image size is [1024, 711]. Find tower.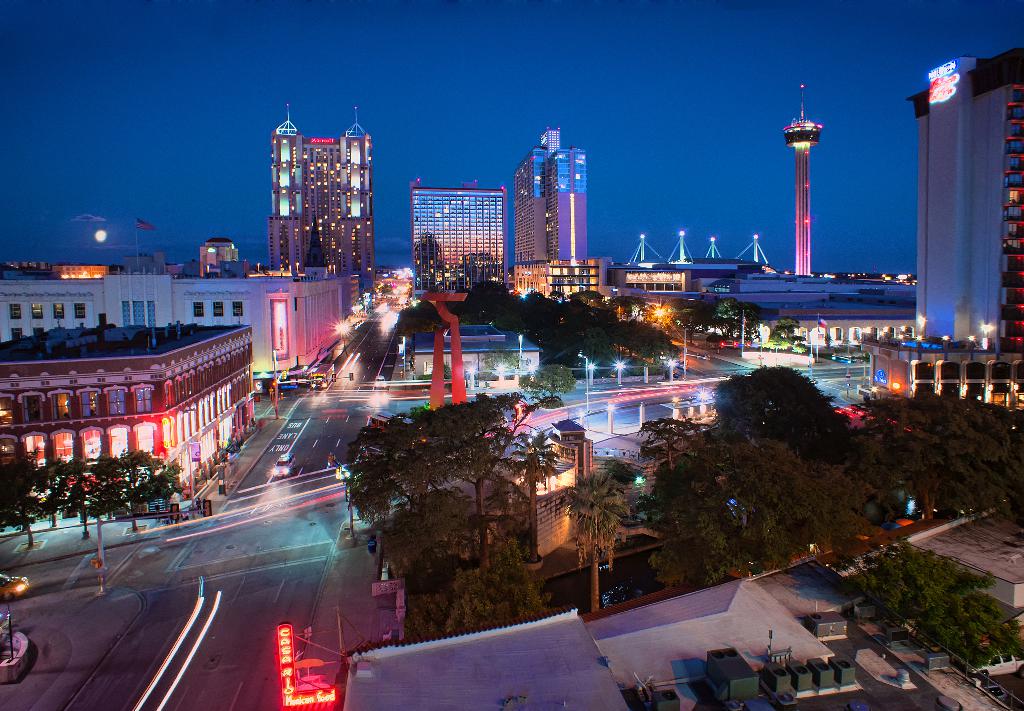
box=[783, 83, 823, 275].
